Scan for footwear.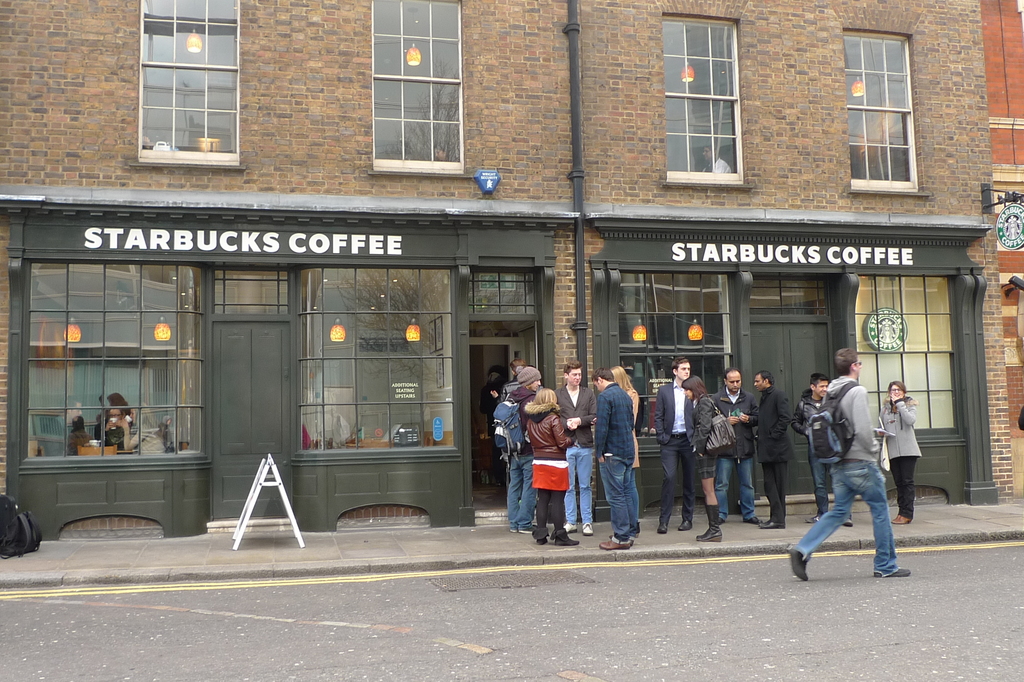
Scan result: (left=614, top=524, right=636, bottom=539).
